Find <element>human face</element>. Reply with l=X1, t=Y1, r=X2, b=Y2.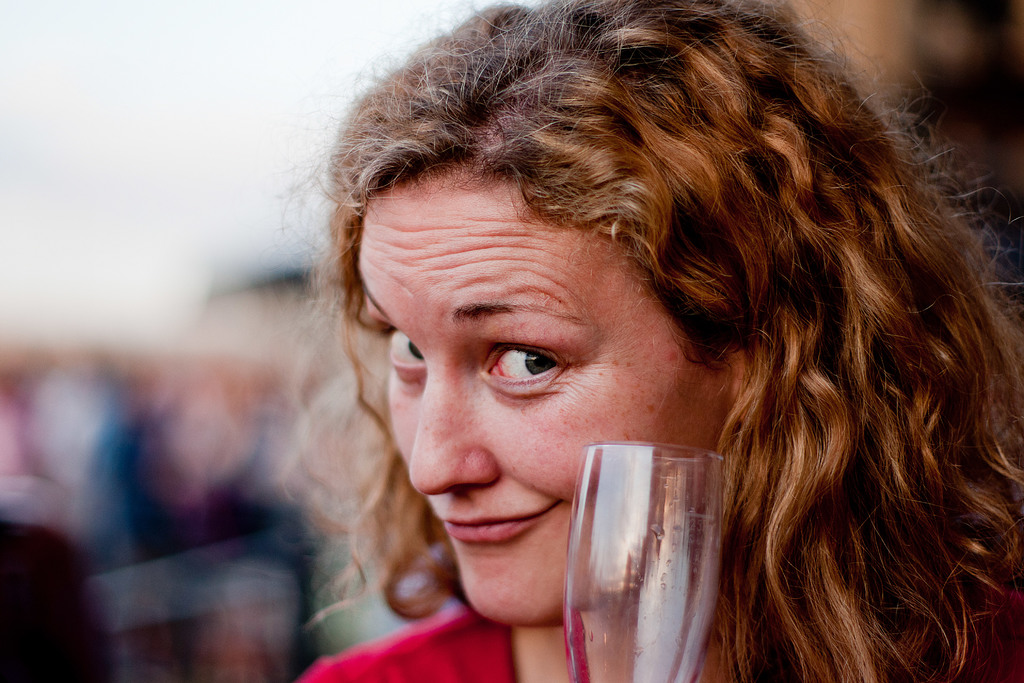
l=356, t=177, r=735, b=625.
